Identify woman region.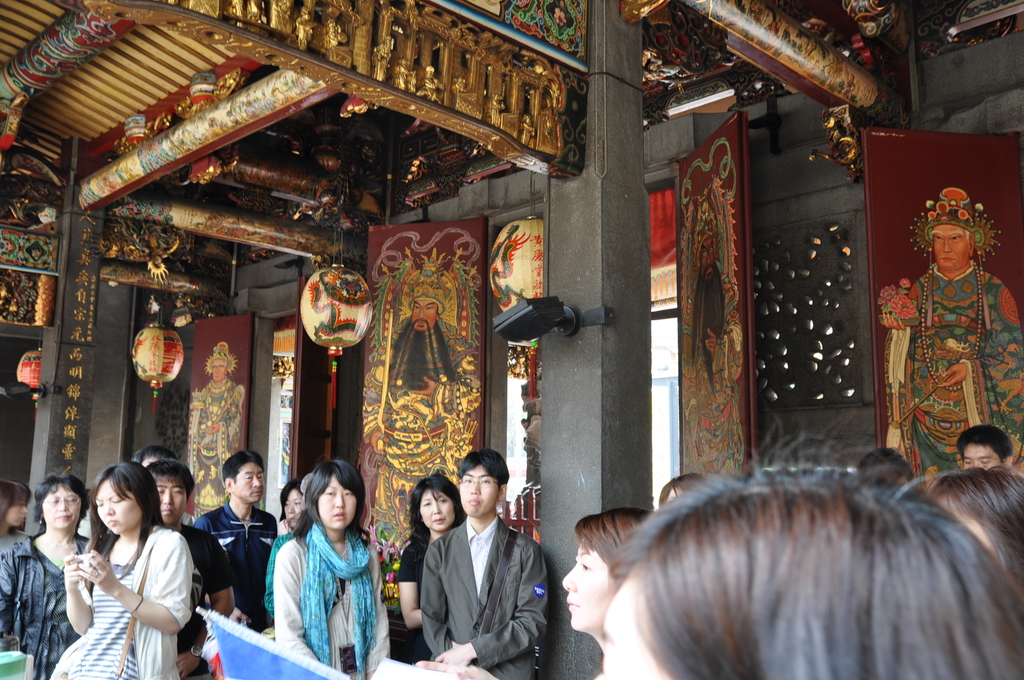
Region: {"x1": 396, "y1": 469, "x2": 462, "y2": 662}.
